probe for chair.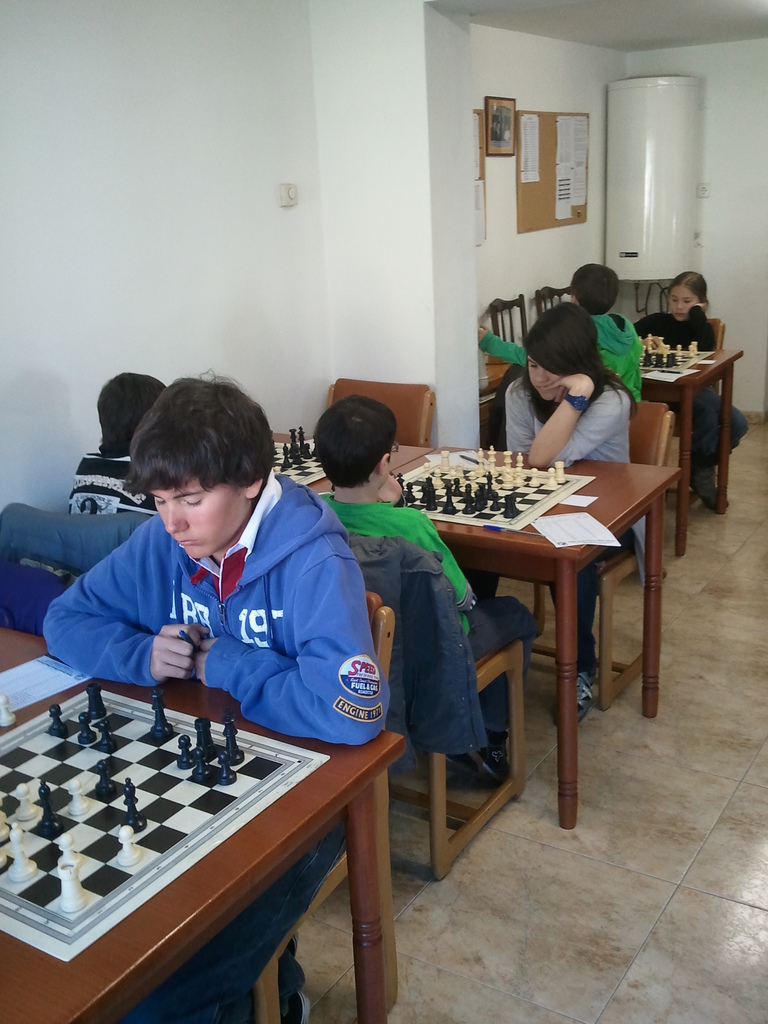
Probe result: (x1=0, y1=497, x2=143, y2=637).
